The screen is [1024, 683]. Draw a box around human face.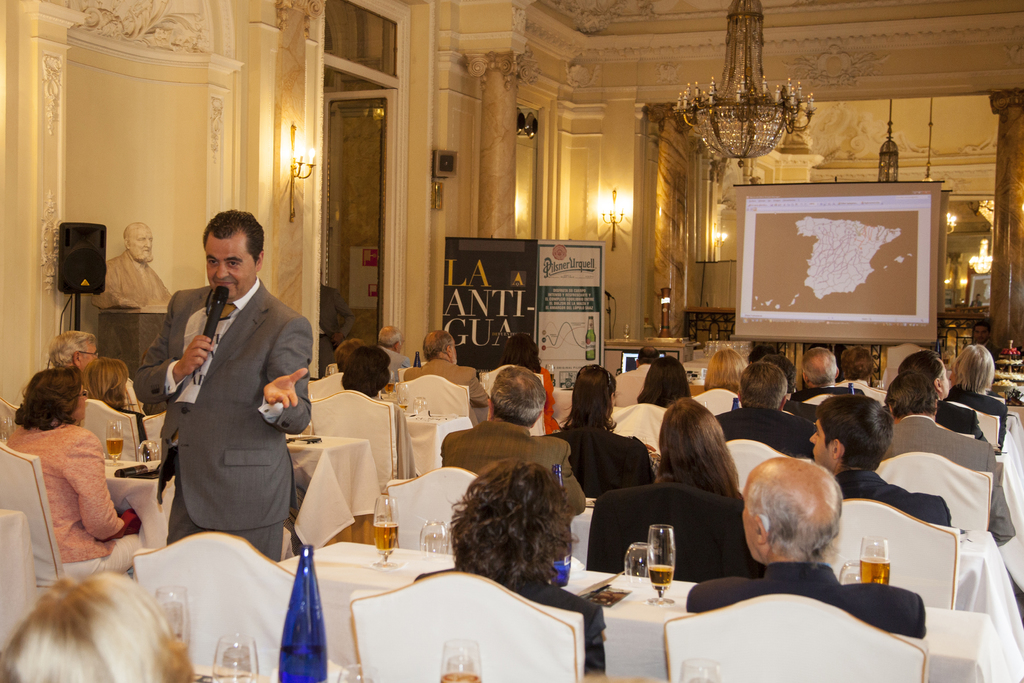
BBox(132, 229, 152, 262).
